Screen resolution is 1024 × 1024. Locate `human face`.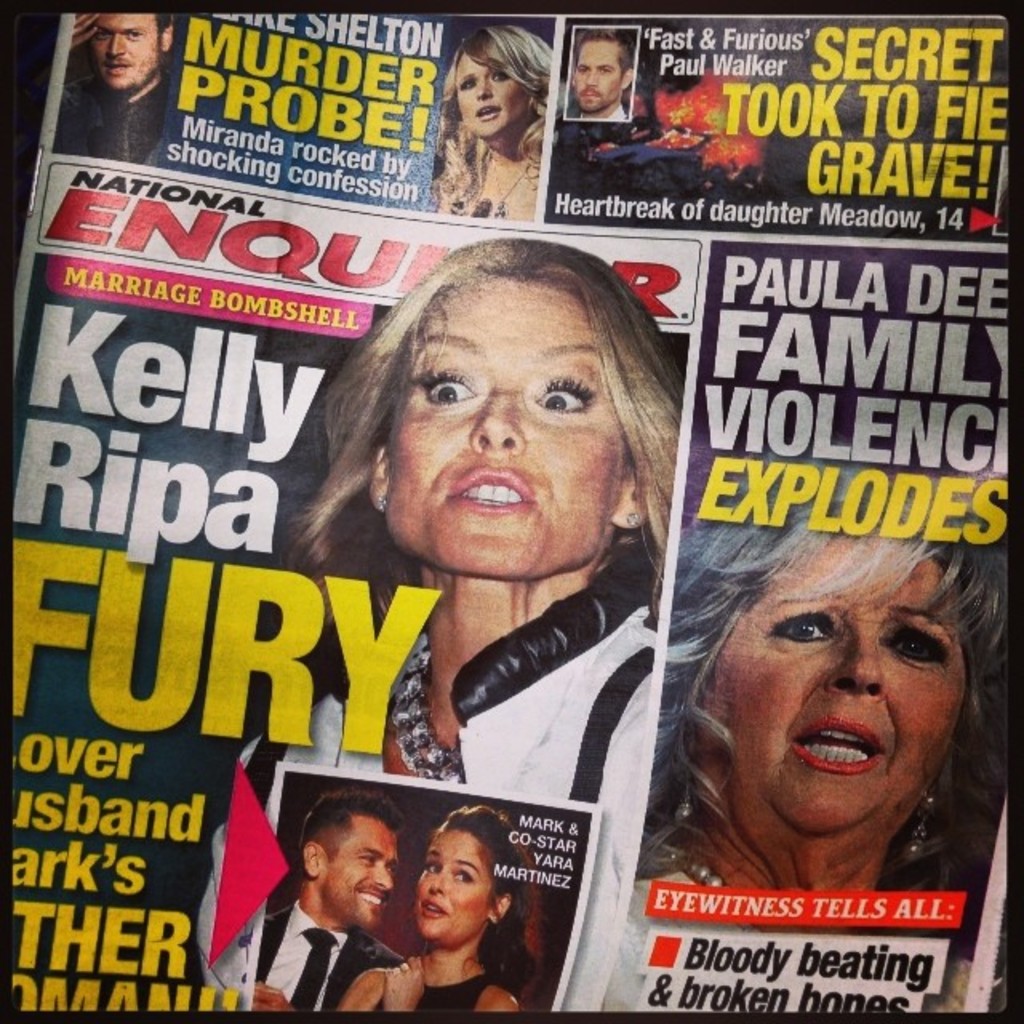
314,814,397,930.
